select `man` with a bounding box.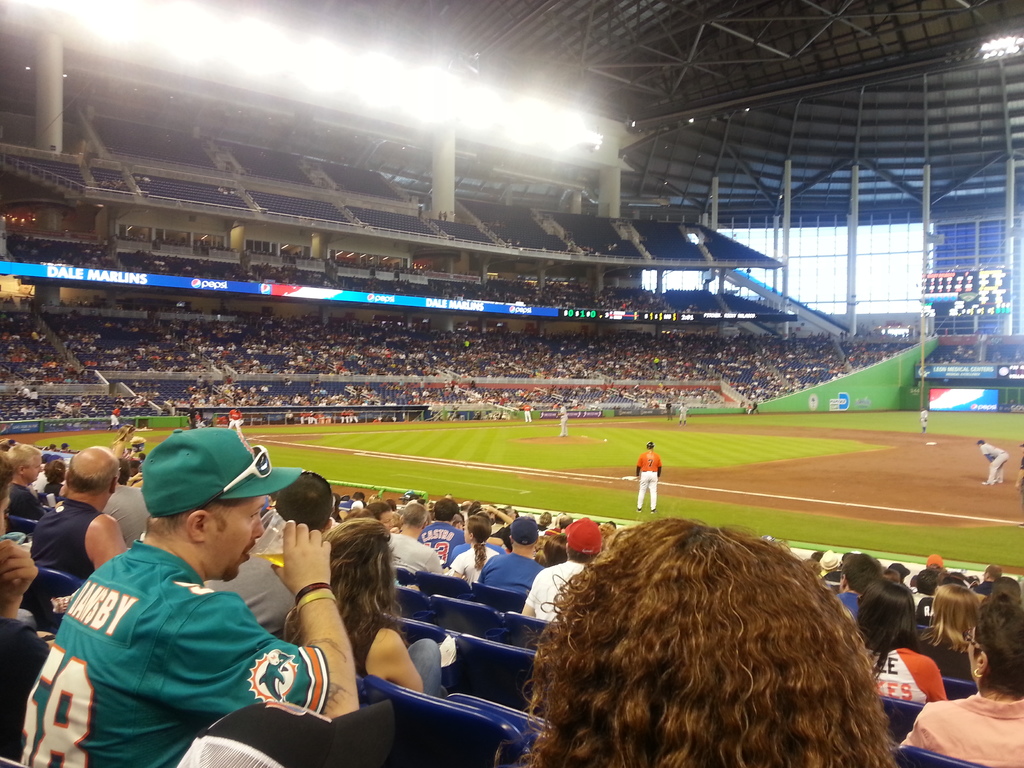
x1=3 y1=442 x2=47 y2=520.
